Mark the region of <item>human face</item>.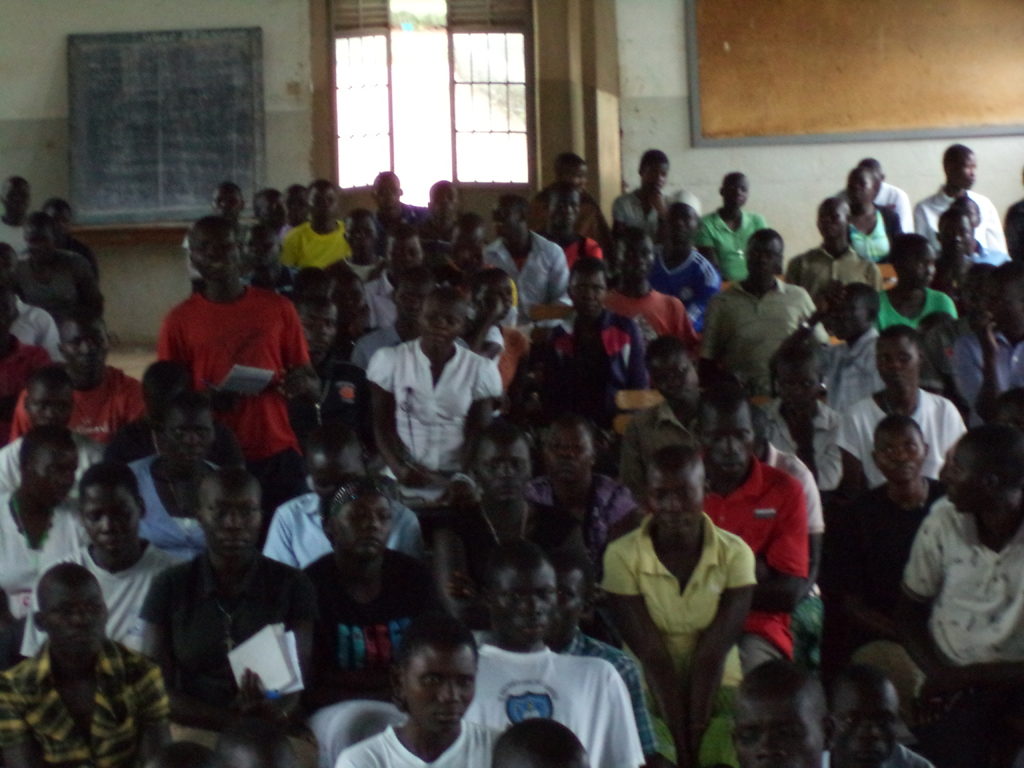
Region: [285,188,310,221].
